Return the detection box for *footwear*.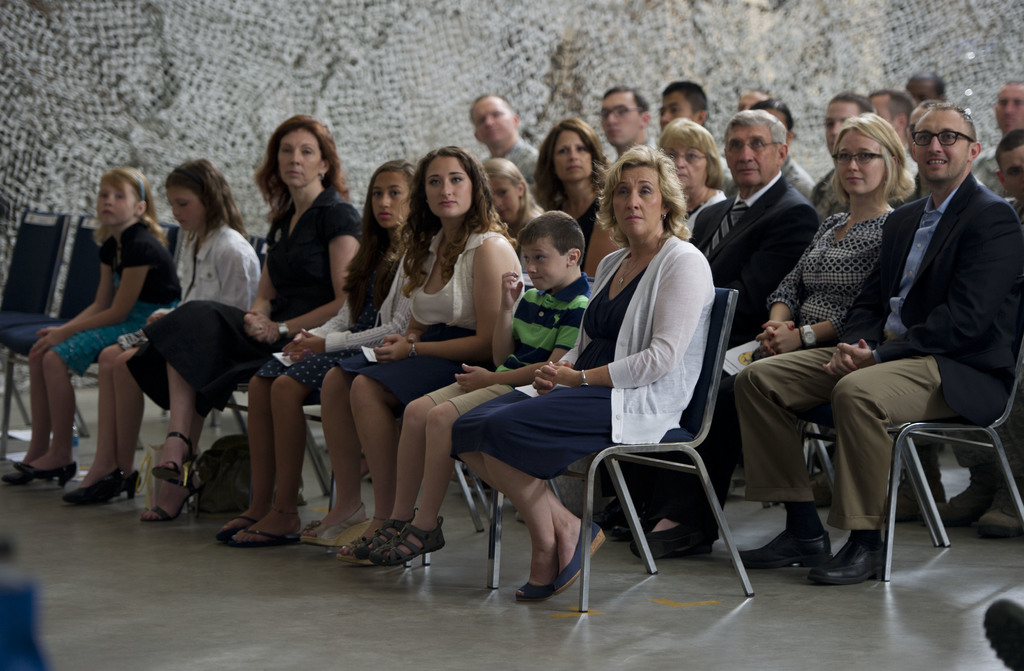
368, 512, 444, 572.
